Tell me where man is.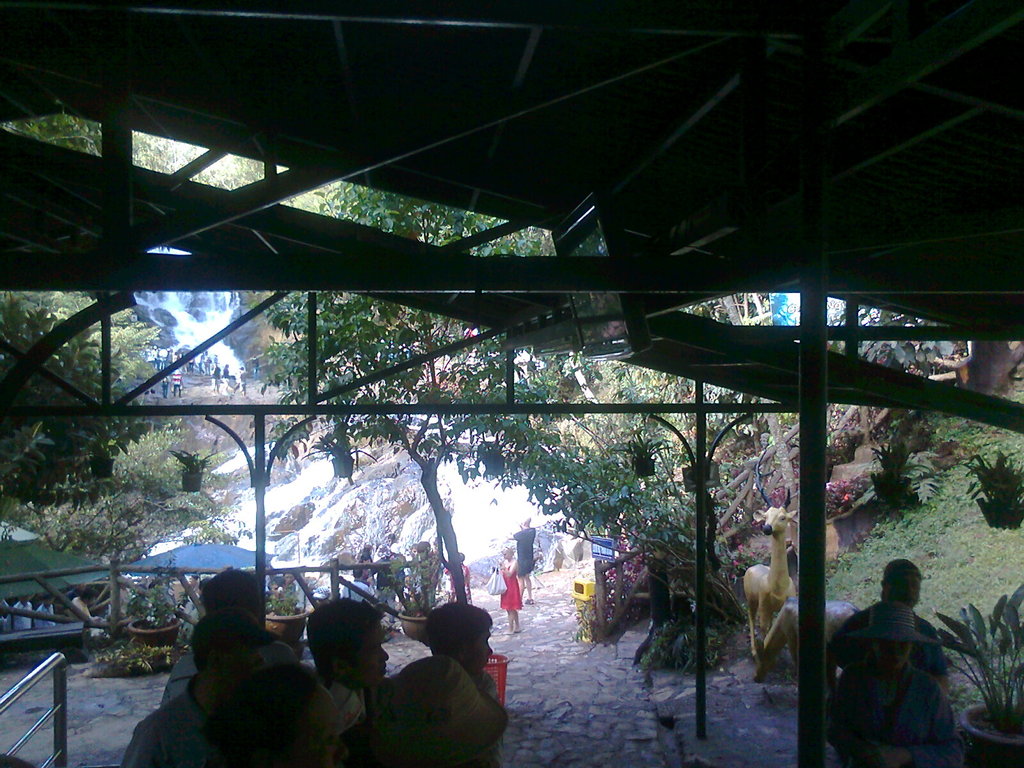
man is at (x1=303, y1=600, x2=400, y2=766).
